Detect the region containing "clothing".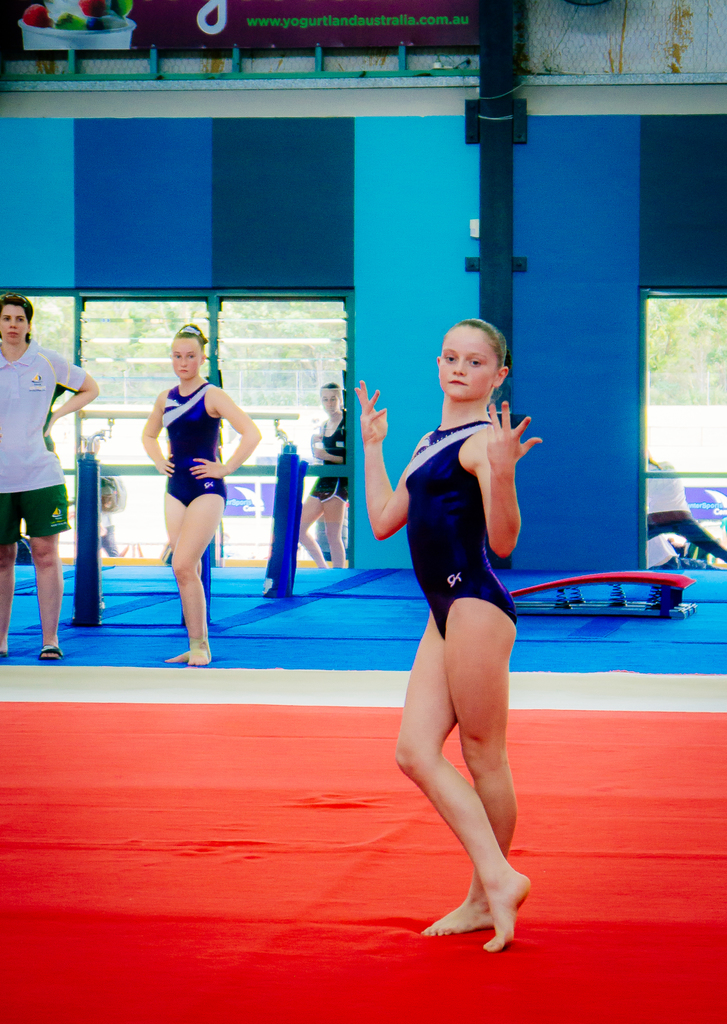
select_region(302, 393, 349, 510).
